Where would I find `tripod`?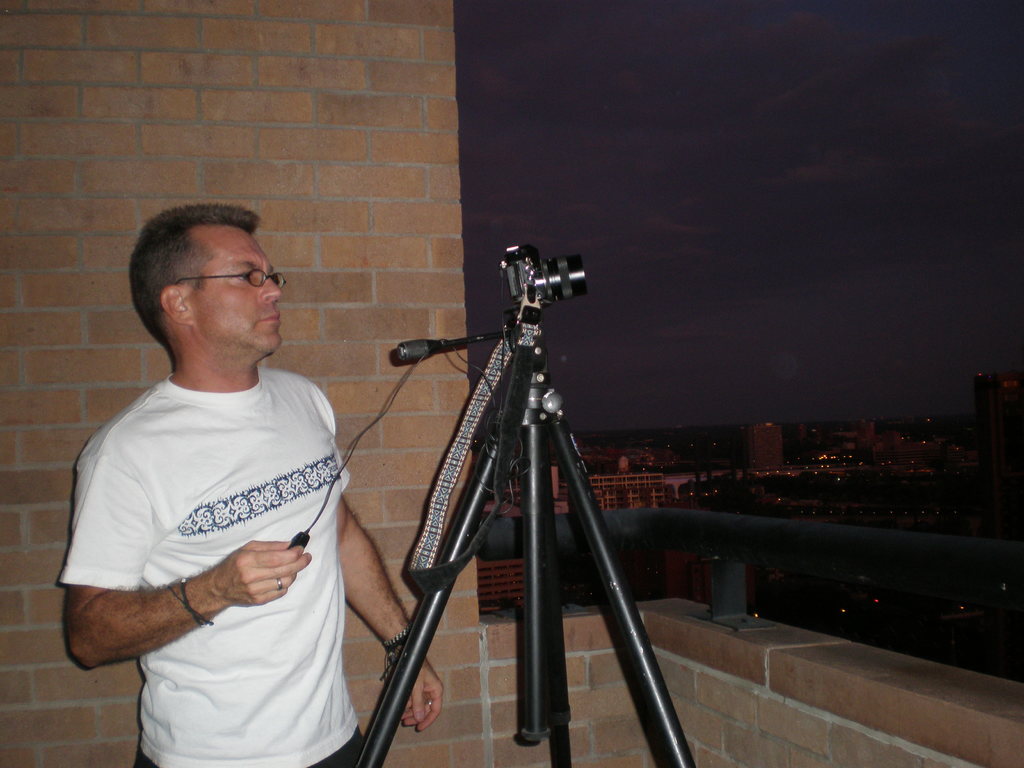
At select_region(356, 305, 701, 767).
